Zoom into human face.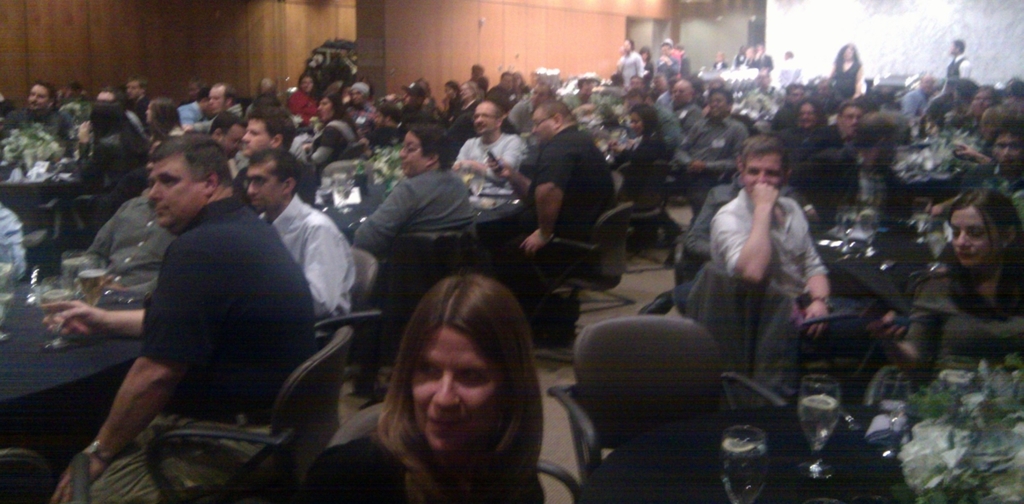
Zoom target: (837, 103, 858, 135).
